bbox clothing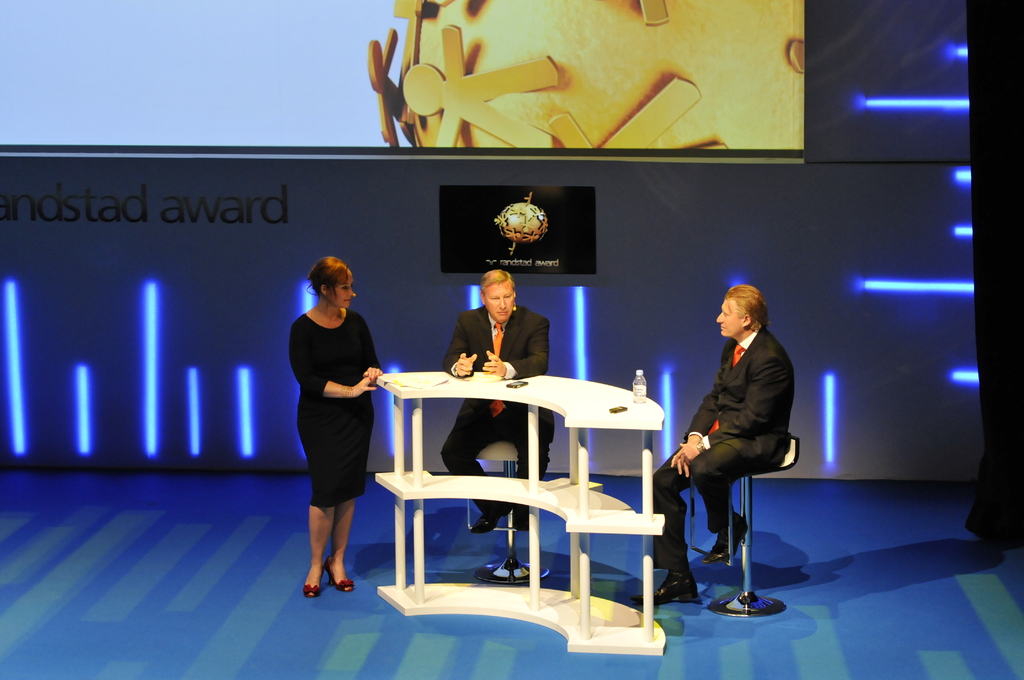
433 296 550 517
